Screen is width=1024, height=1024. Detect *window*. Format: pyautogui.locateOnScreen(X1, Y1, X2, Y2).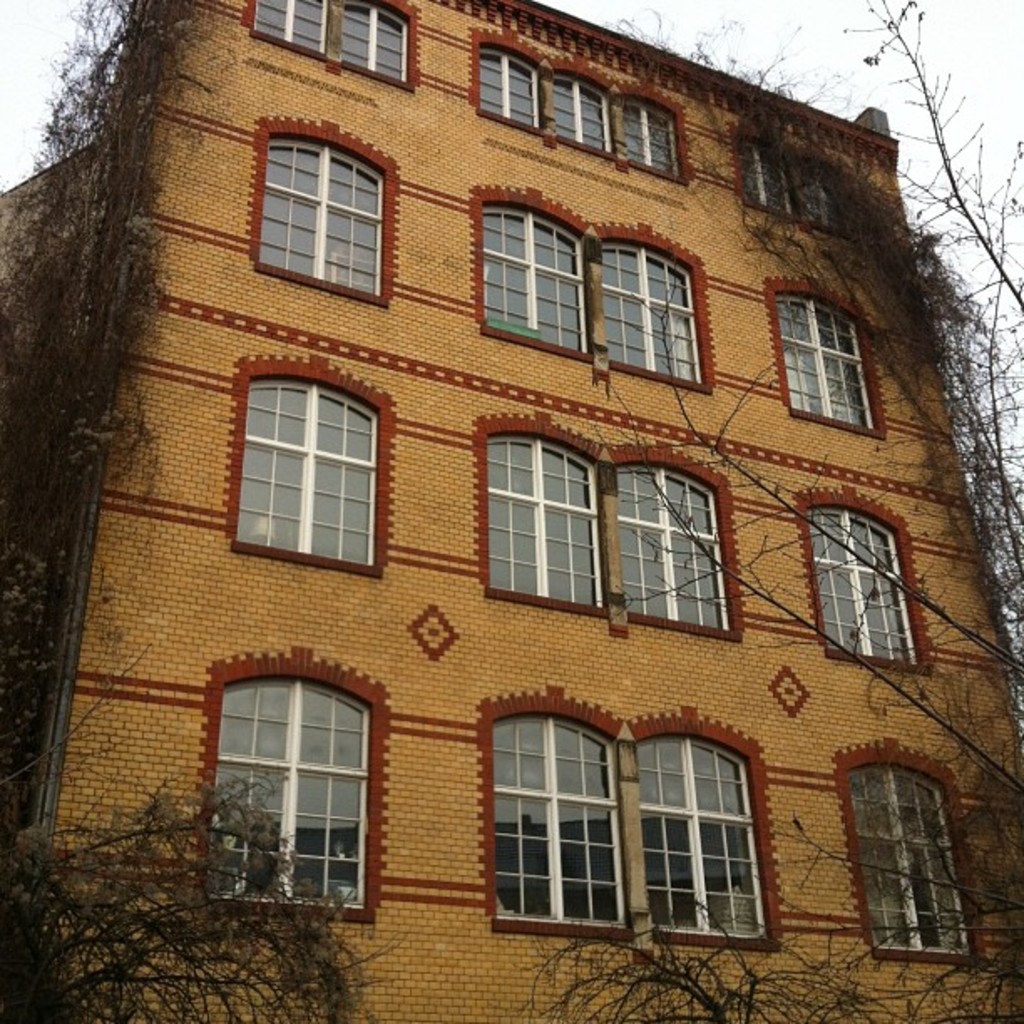
pyautogui.locateOnScreen(187, 656, 392, 919).
